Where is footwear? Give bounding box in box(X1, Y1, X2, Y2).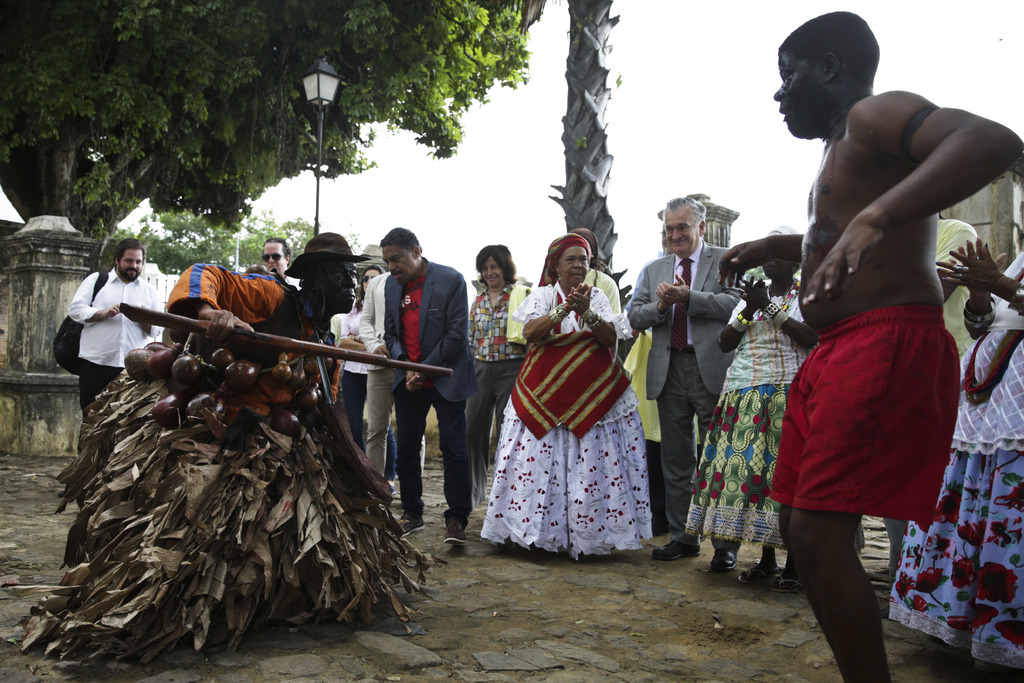
box(395, 509, 421, 538).
